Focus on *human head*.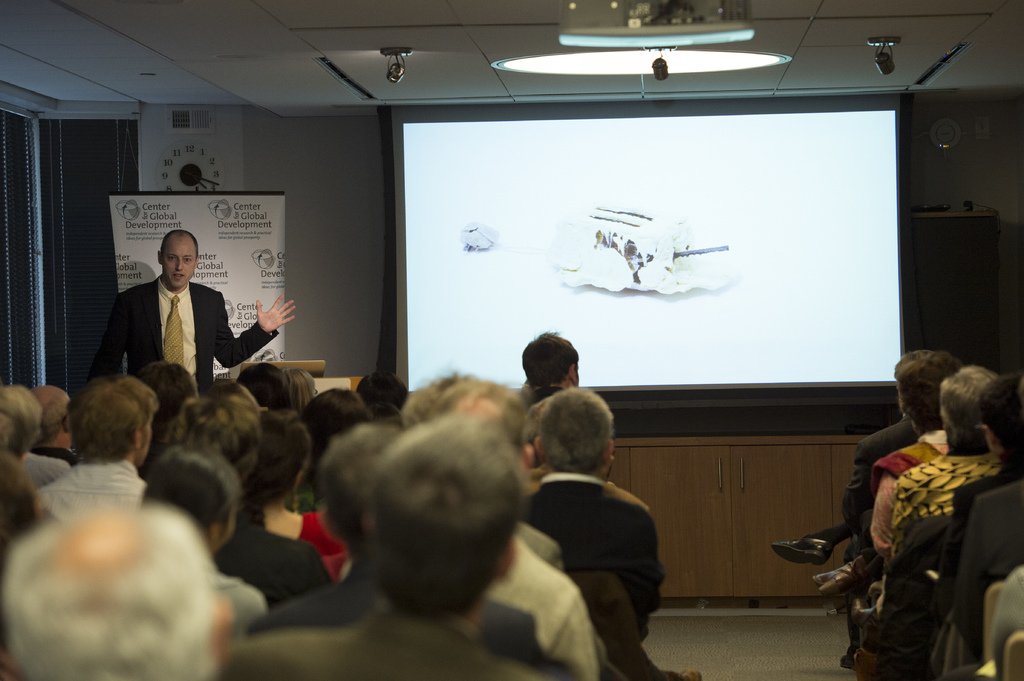
Focused at 976, 371, 1023, 454.
